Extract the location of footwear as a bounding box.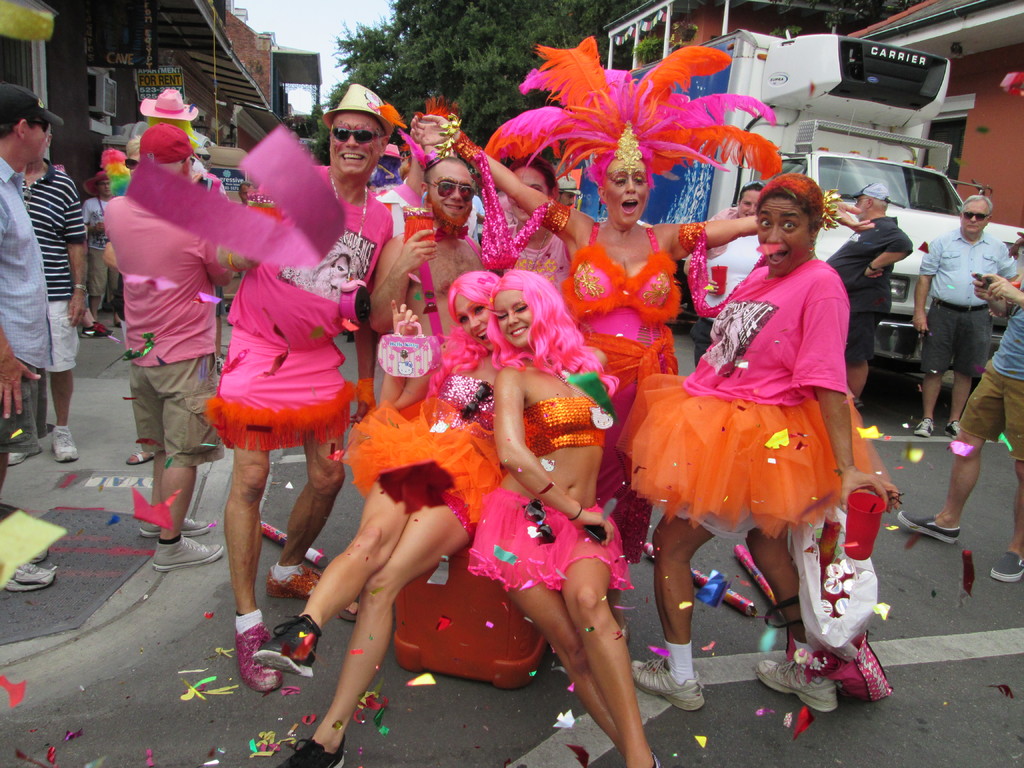
[124, 447, 156, 467].
